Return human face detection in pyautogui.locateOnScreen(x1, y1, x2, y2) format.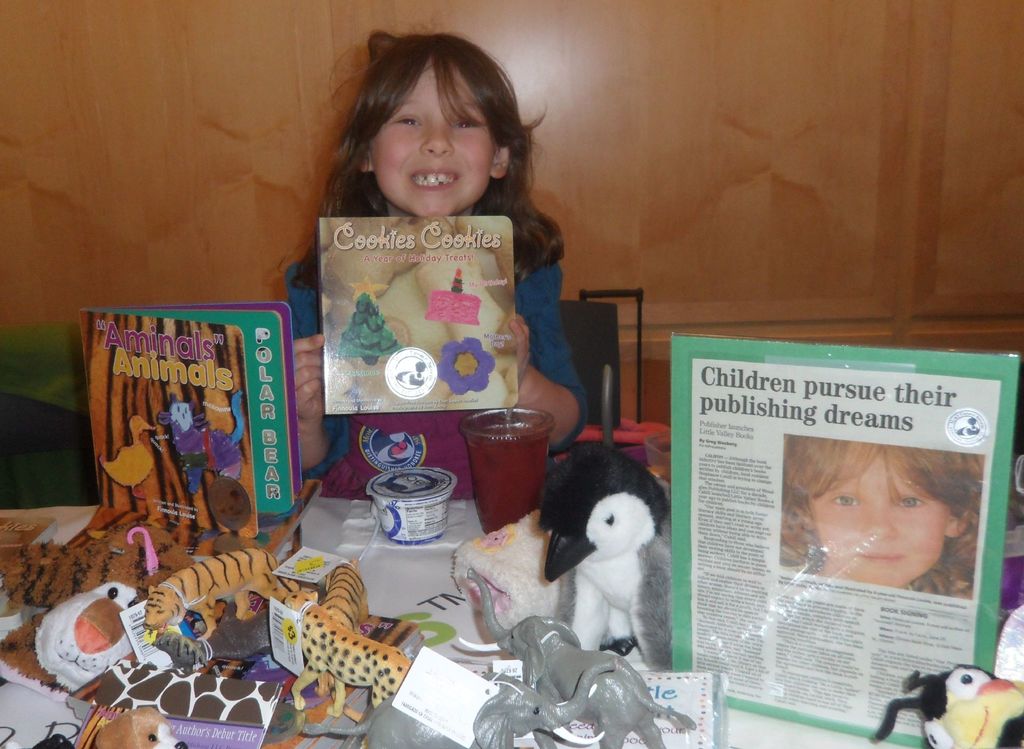
pyautogui.locateOnScreen(369, 62, 497, 211).
